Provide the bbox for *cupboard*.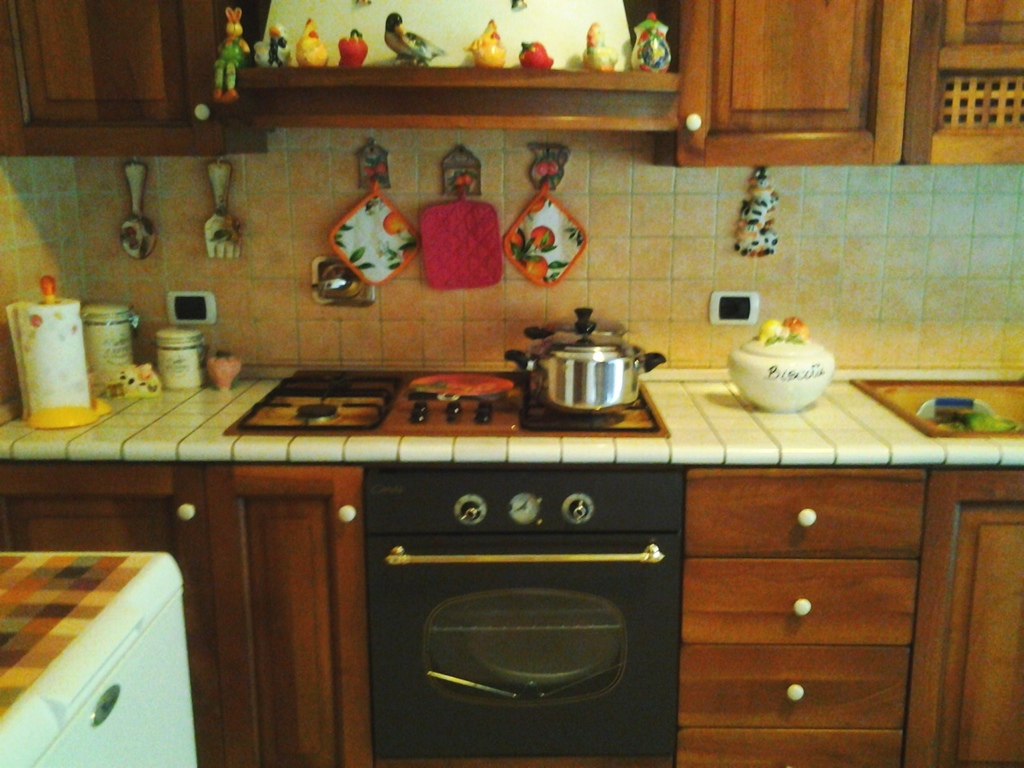
bbox(0, 0, 237, 160).
